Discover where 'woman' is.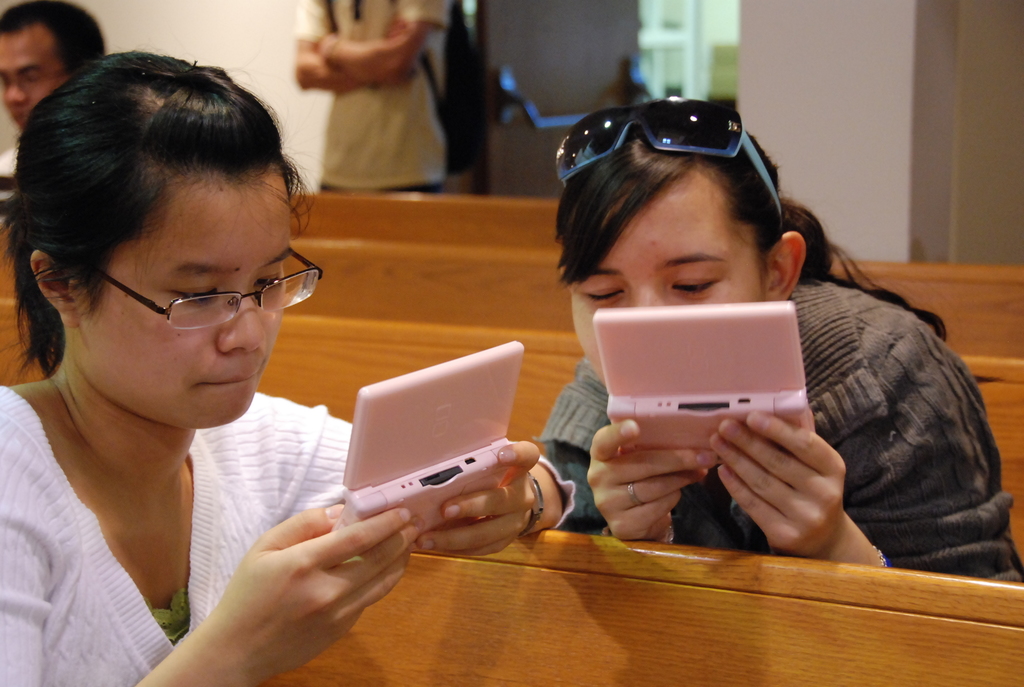
Discovered at <box>0,40,470,681</box>.
